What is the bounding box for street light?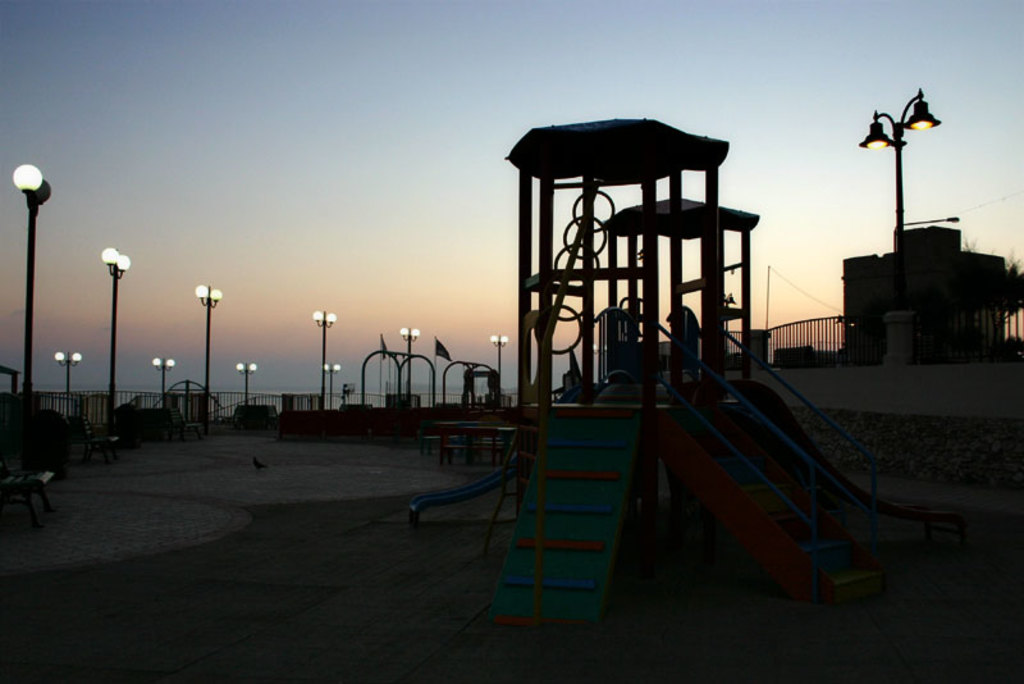
{"x1": 320, "y1": 364, "x2": 339, "y2": 410}.
